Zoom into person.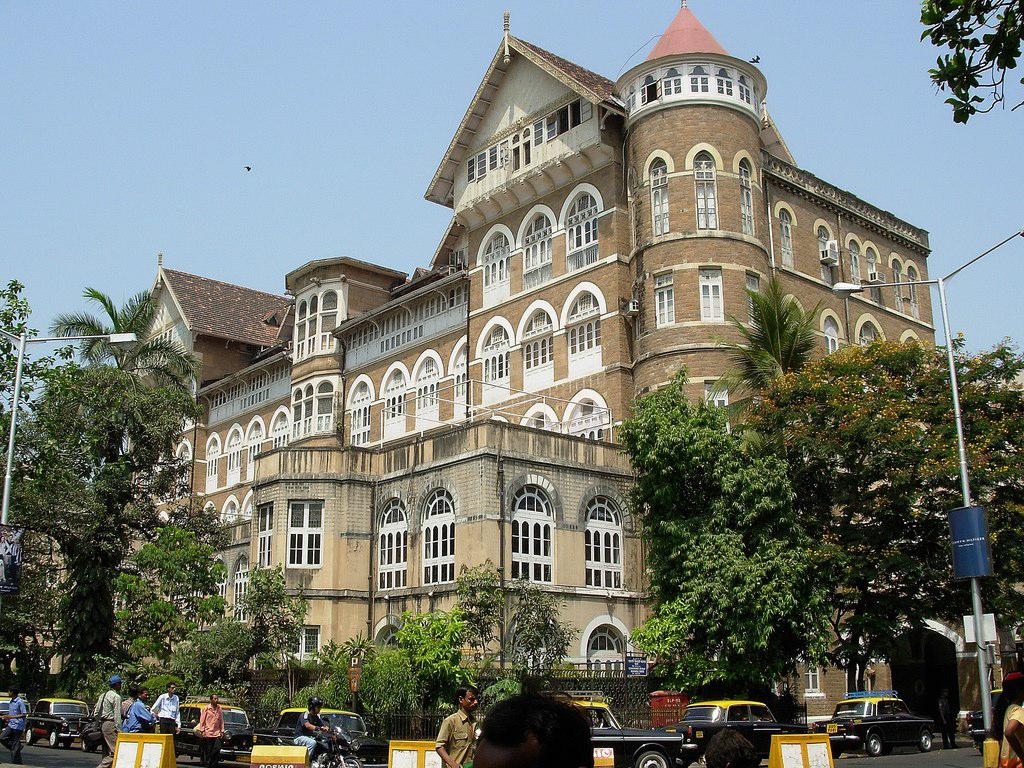
Zoom target: {"x1": 192, "y1": 694, "x2": 232, "y2": 767}.
